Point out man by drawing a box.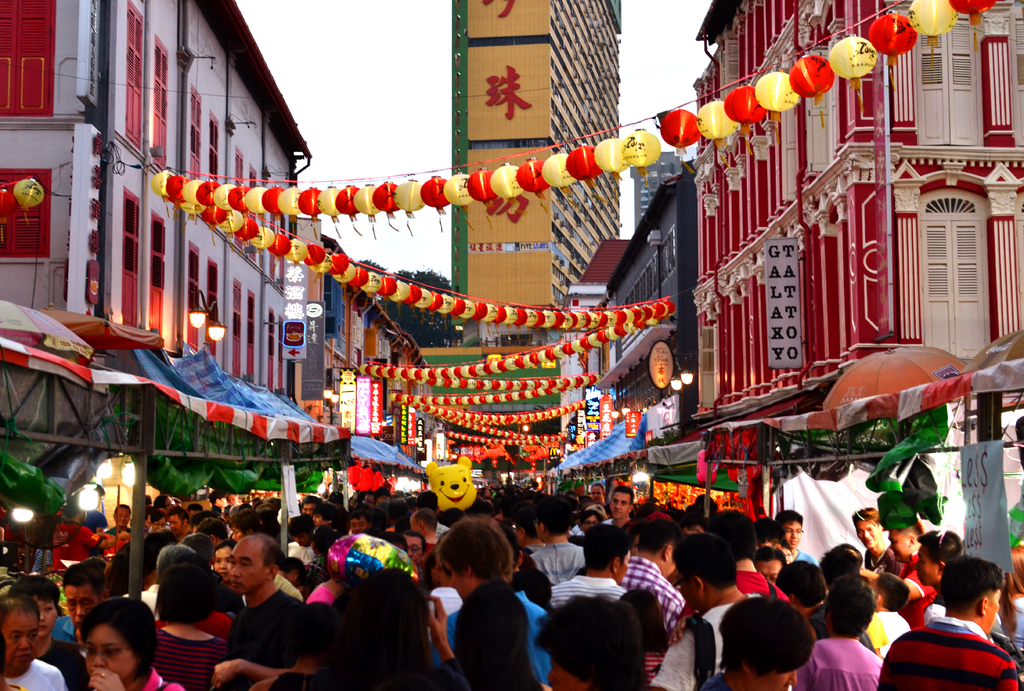
box=[890, 518, 927, 574].
